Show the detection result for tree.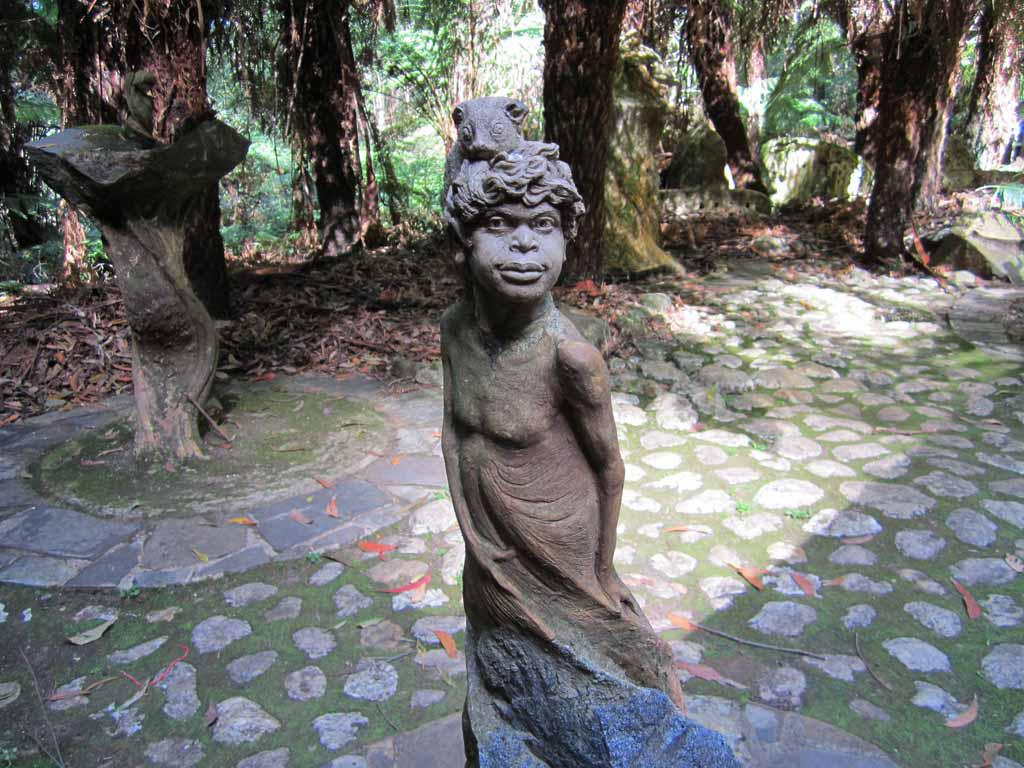
<box>347,0,563,206</box>.
